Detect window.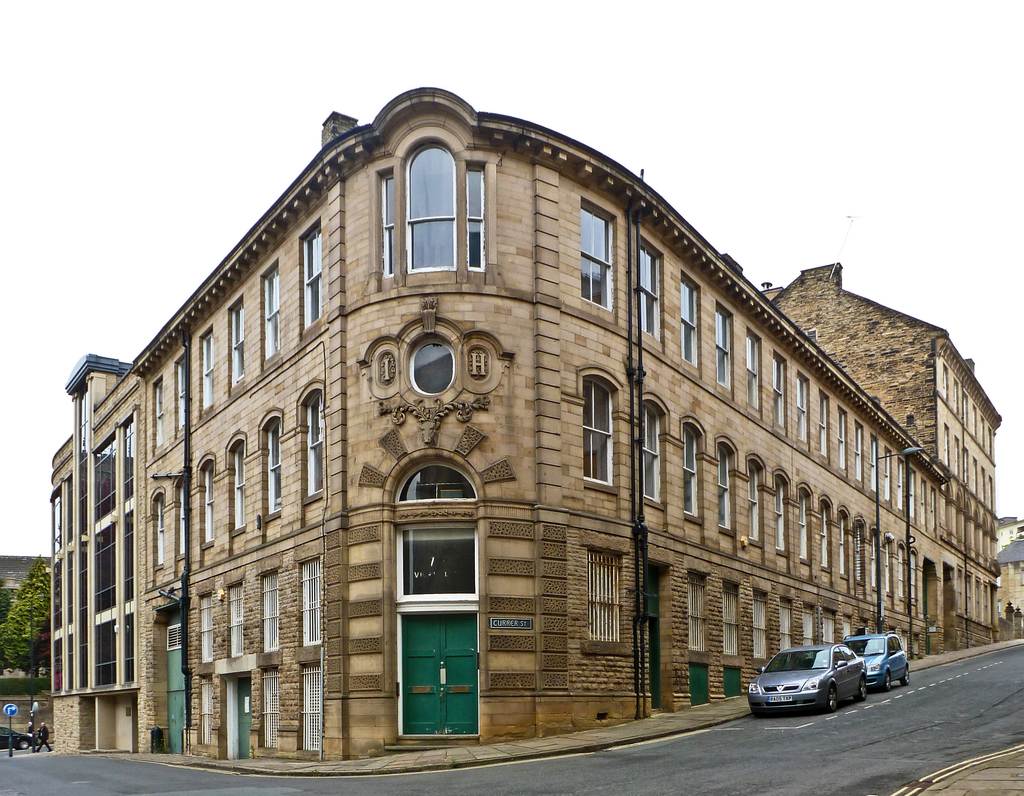
Detected at box(463, 158, 491, 273).
